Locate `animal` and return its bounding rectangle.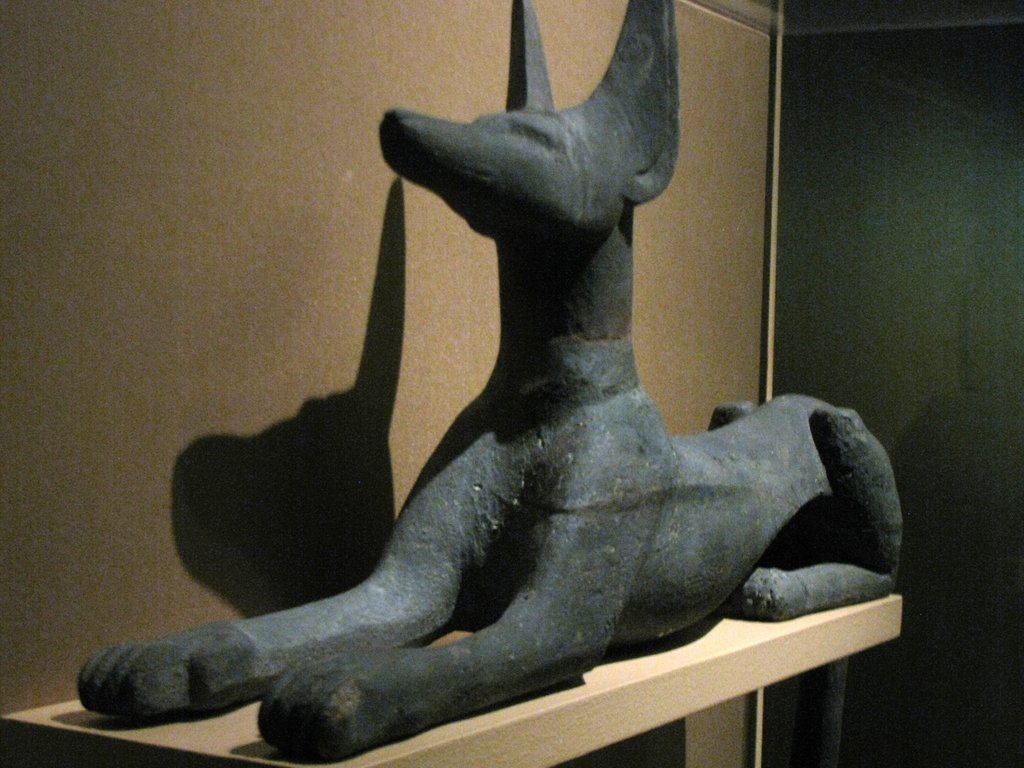
72,0,910,765.
